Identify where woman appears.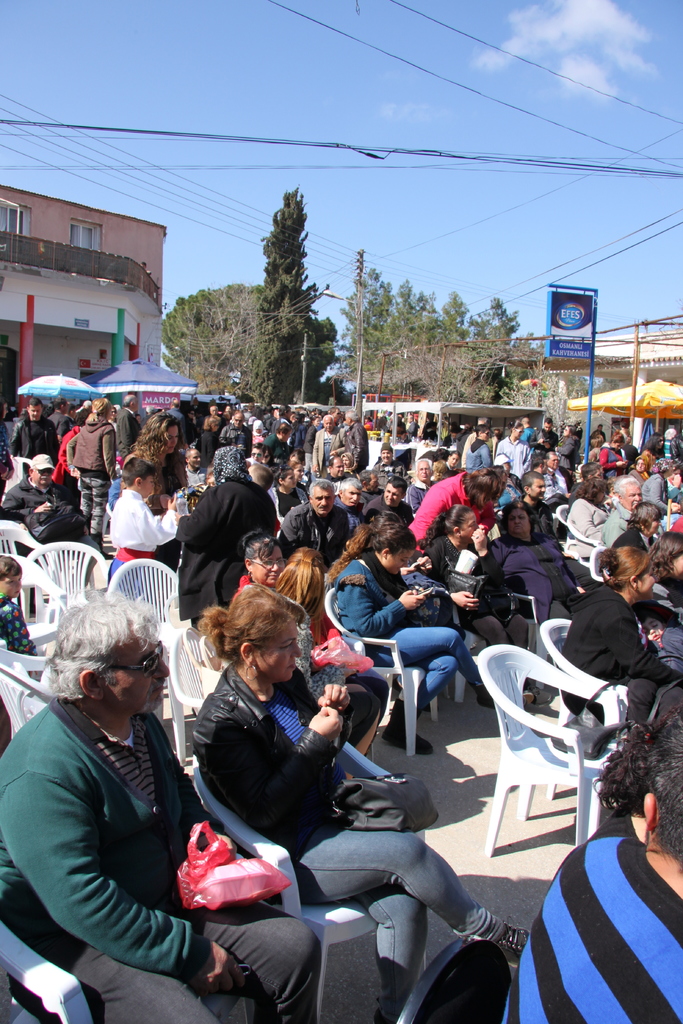
Appears at 272,547,380,781.
